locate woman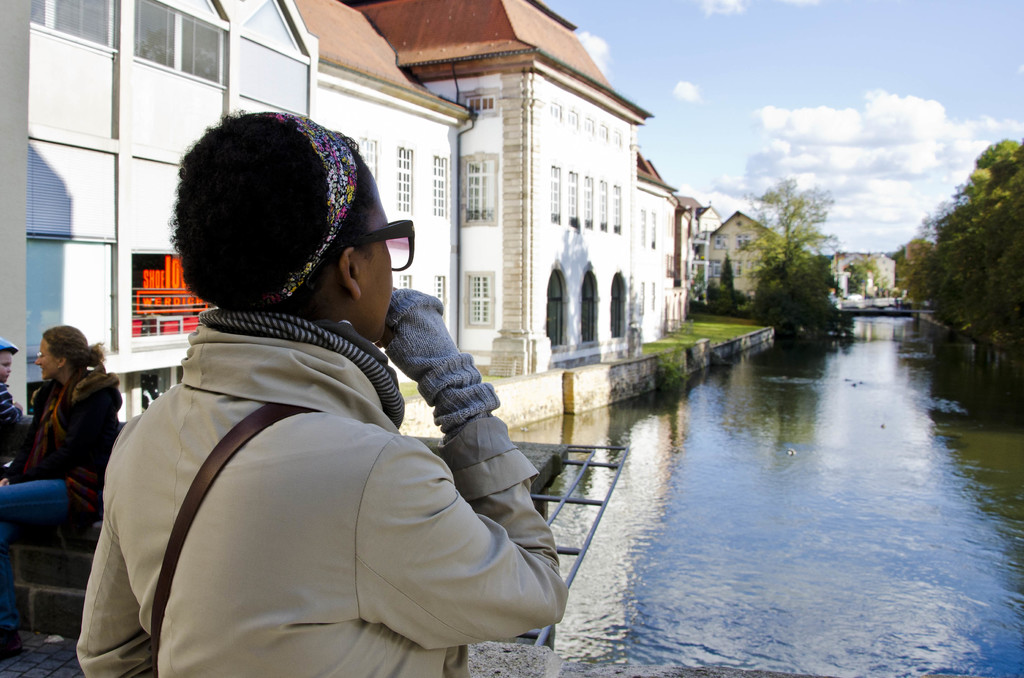
region(72, 105, 570, 677)
